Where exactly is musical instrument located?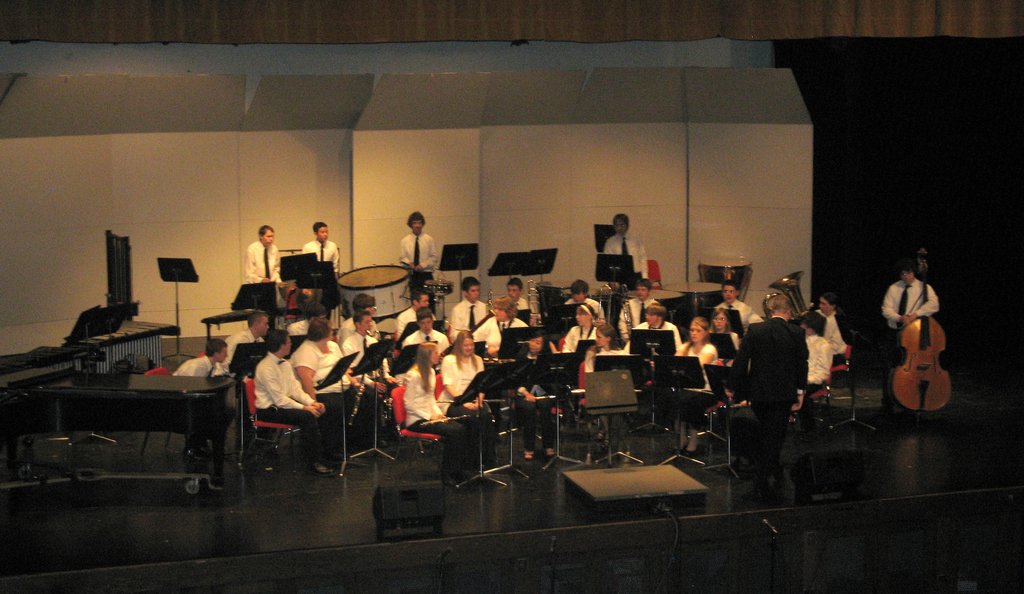
Its bounding box is <bbox>618, 285, 638, 344</bbox>.
